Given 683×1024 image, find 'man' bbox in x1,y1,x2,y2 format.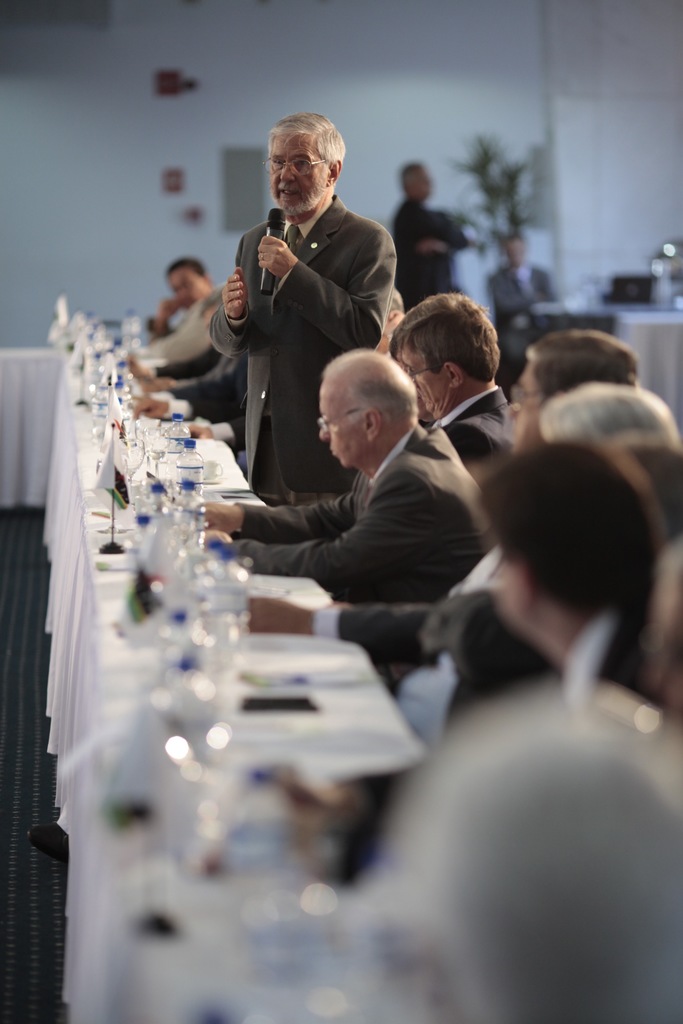
122,247,227,378.
